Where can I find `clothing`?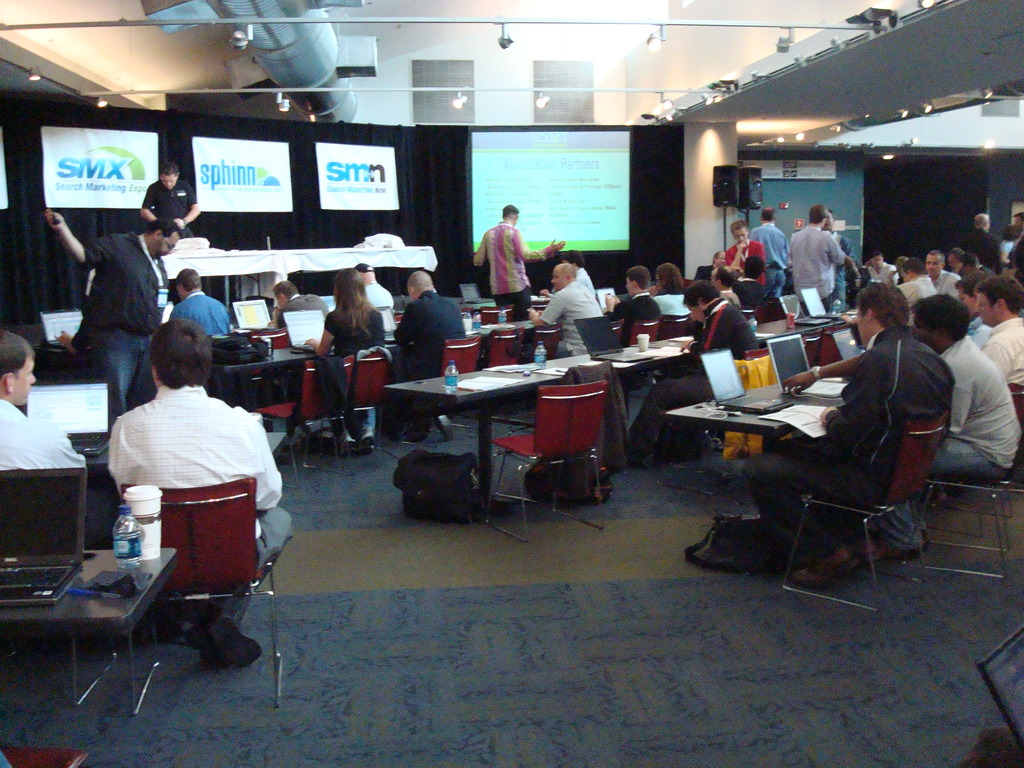
You can find it at BBox(860, 262, 909, 290).
